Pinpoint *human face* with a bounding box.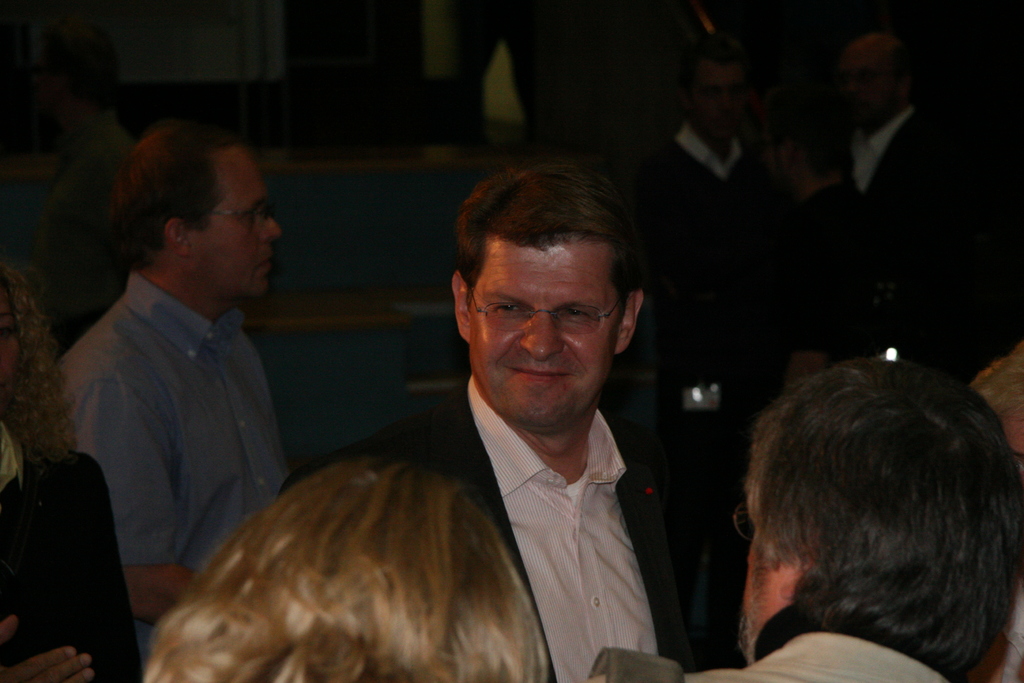
460 233 621 434.
